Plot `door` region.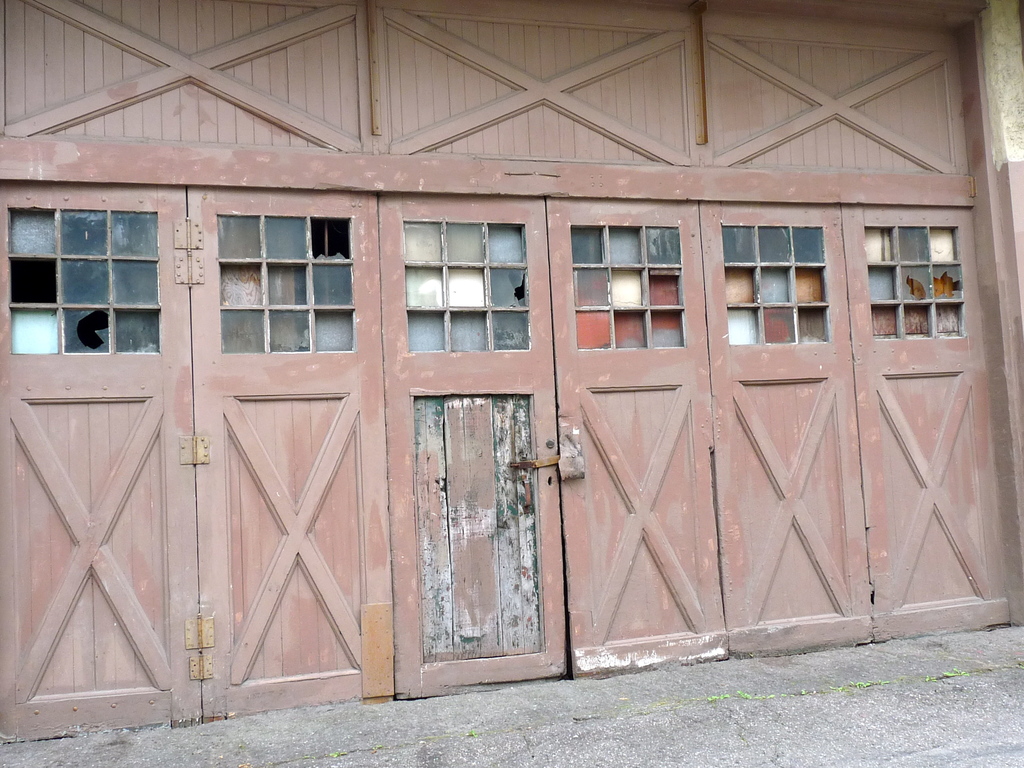
Plotted at l=834, t=209, r=1012, b=627.
